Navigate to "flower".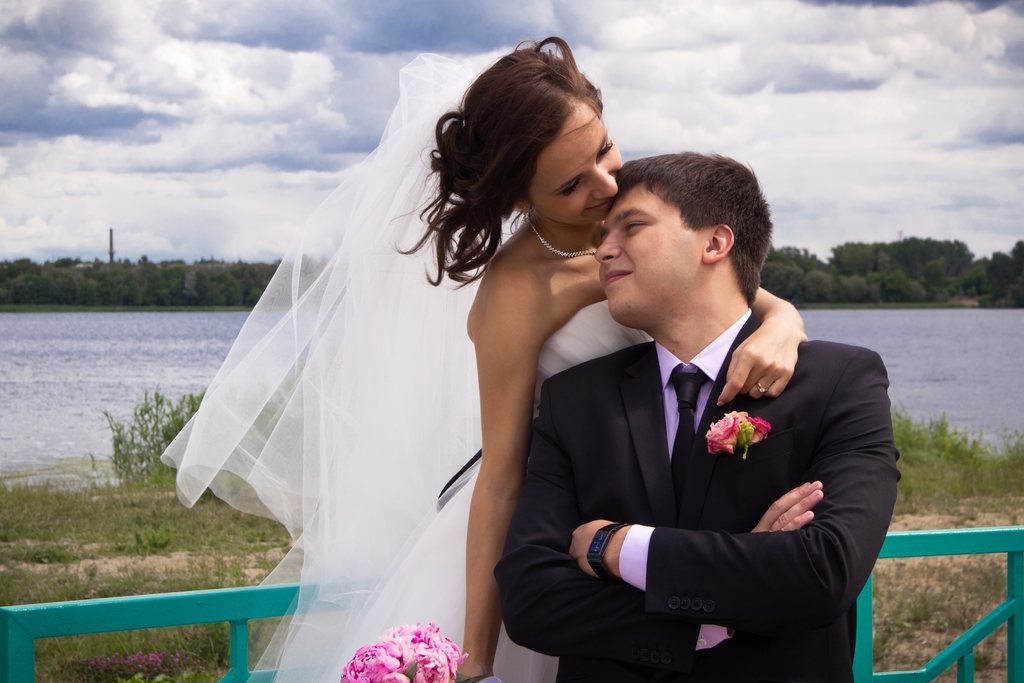
Navigation target: l=740, t=416, r=769, b=456.
